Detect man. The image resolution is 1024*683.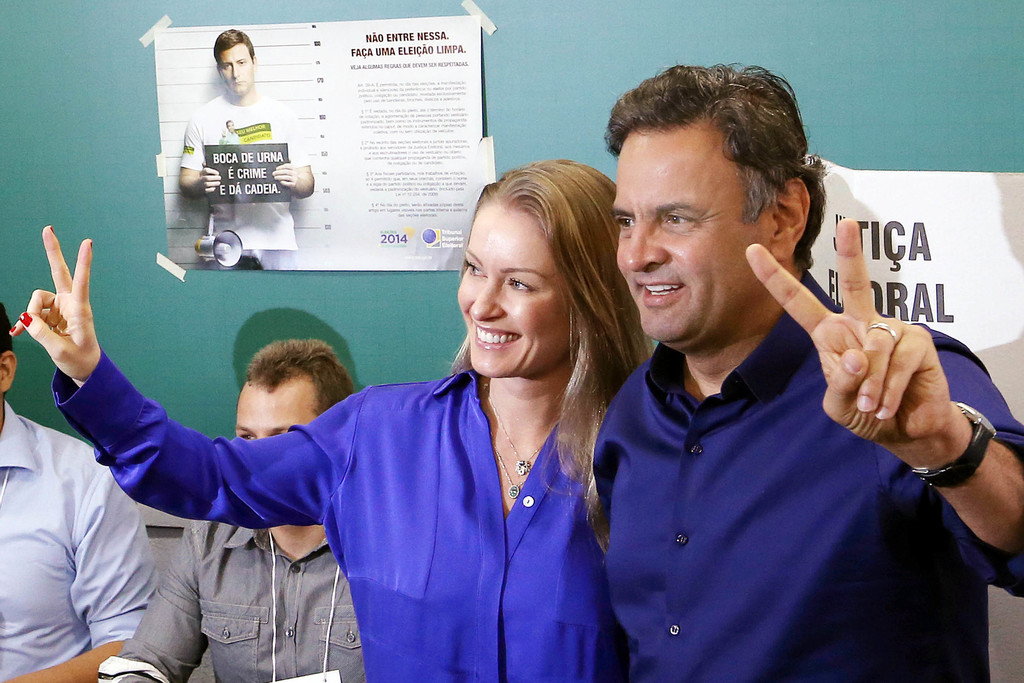
(0, 298, 161, 682).
